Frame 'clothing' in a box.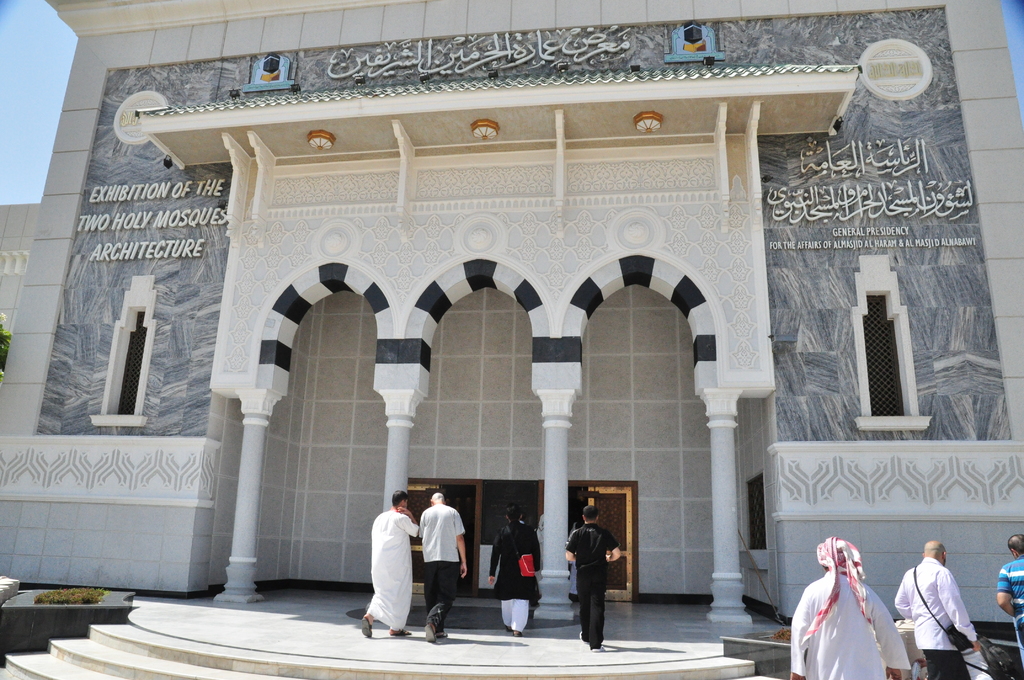
889, 555, 968, 674.
